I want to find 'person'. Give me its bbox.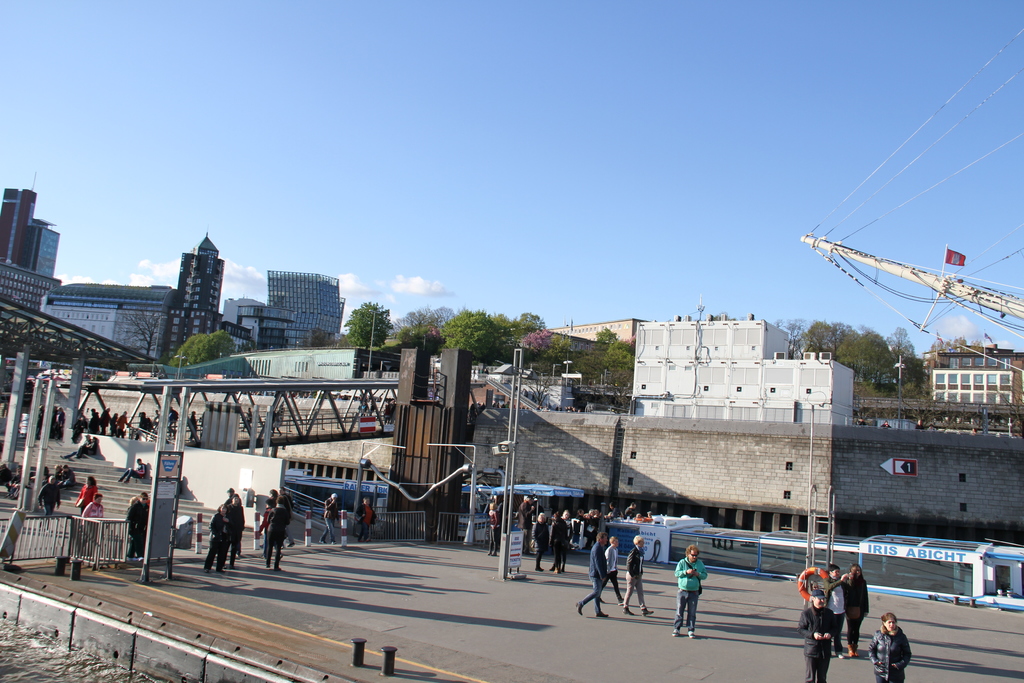
[x1=668, y1=544, x2=707, y2=641].
